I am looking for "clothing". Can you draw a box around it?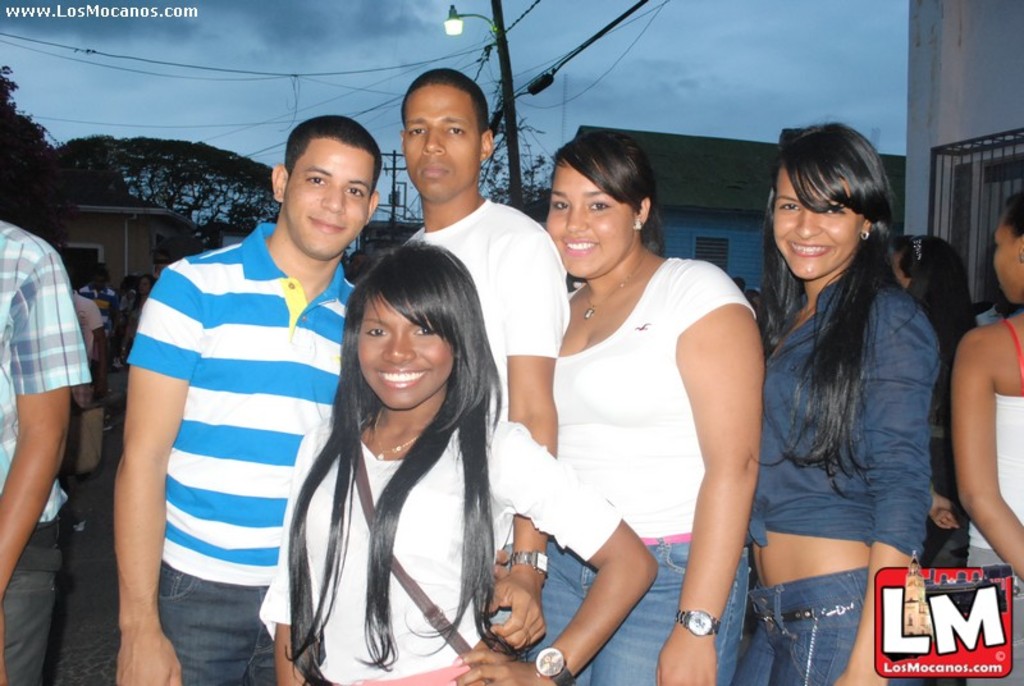
Sure, the bounding box is 399 196 572 549.
